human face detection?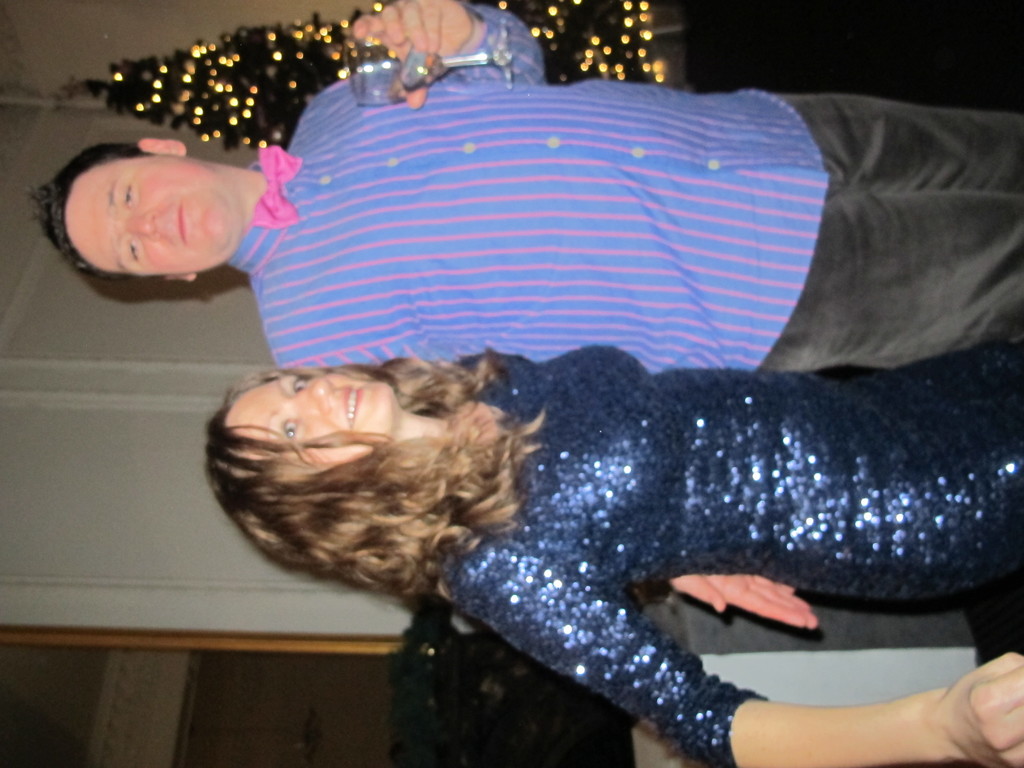
228,378,400,470
